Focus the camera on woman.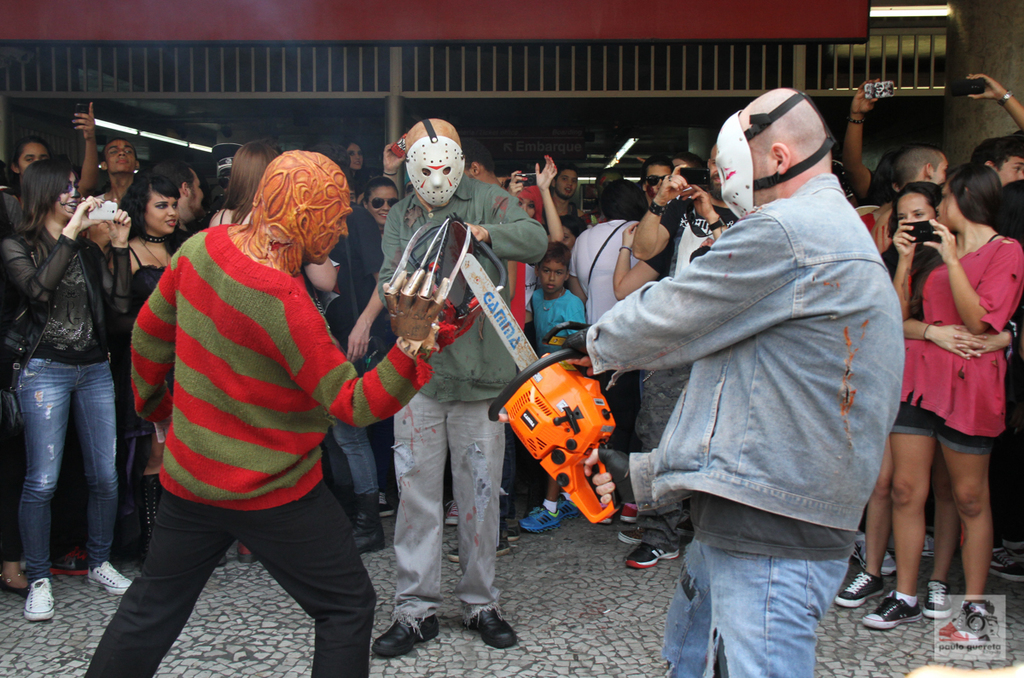
Focus region: <bbox>202, 140, 282, 229</bbox>.
